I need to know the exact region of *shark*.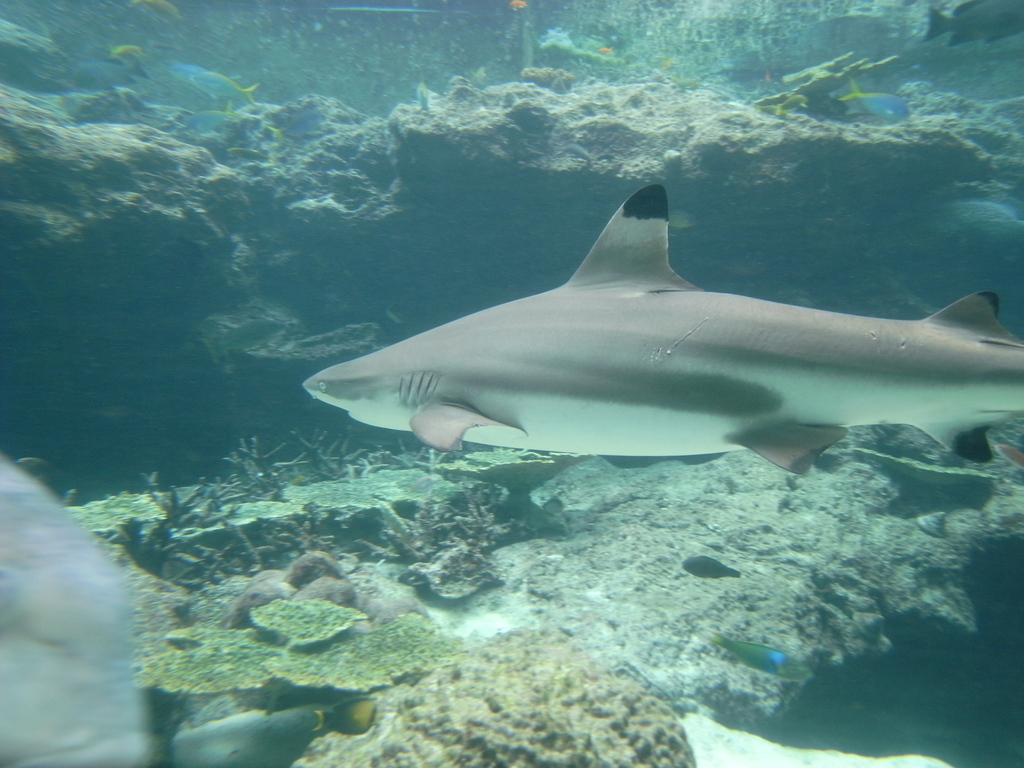
Region: bbox=[294, 180, 1023, 474].
